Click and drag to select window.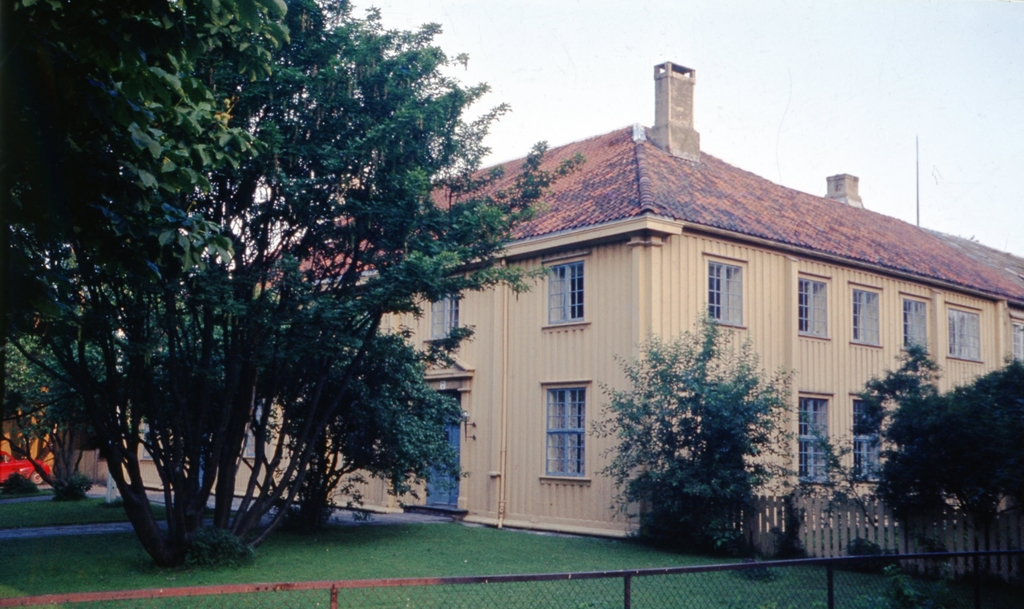
Selection: x1=792 y1=393 x2=832 y2=482.
